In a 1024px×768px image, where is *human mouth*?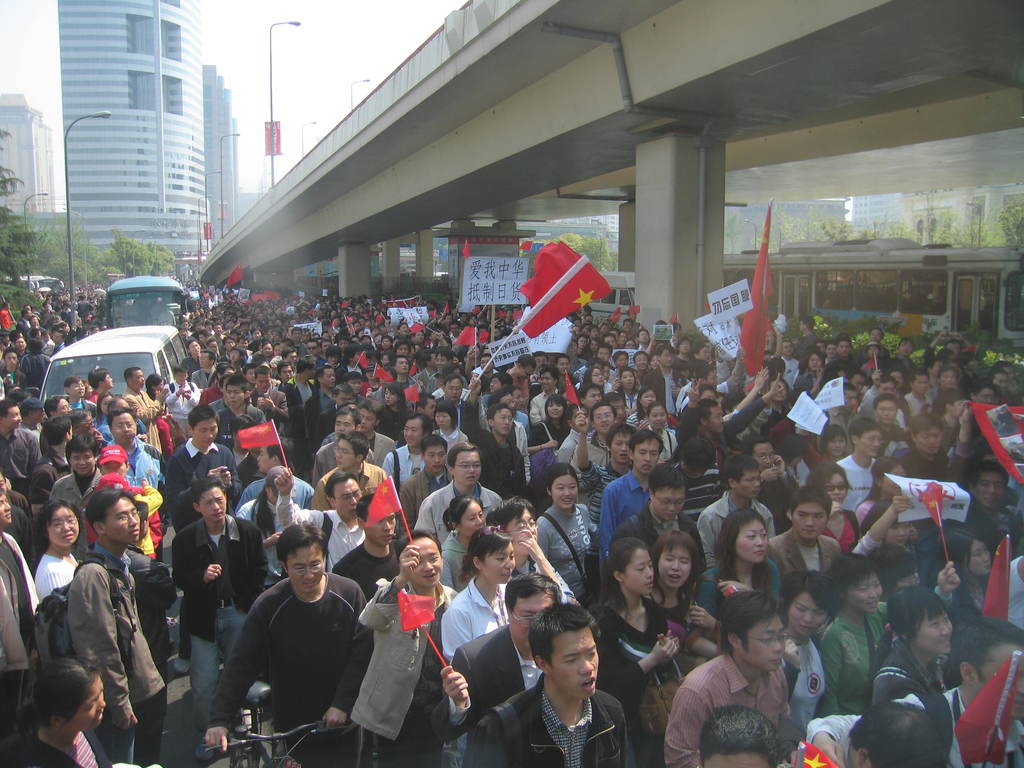
select_region(466, 474, 478, 482).
